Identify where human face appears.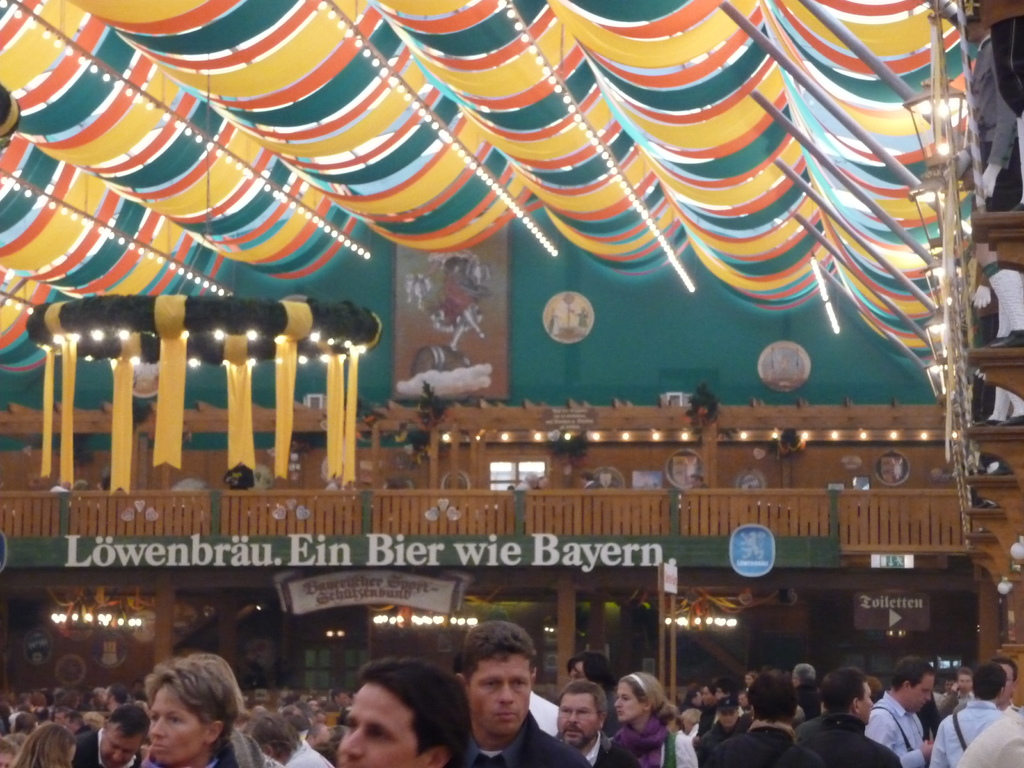
Appears at l=95, t=724, r=134, b=767.
